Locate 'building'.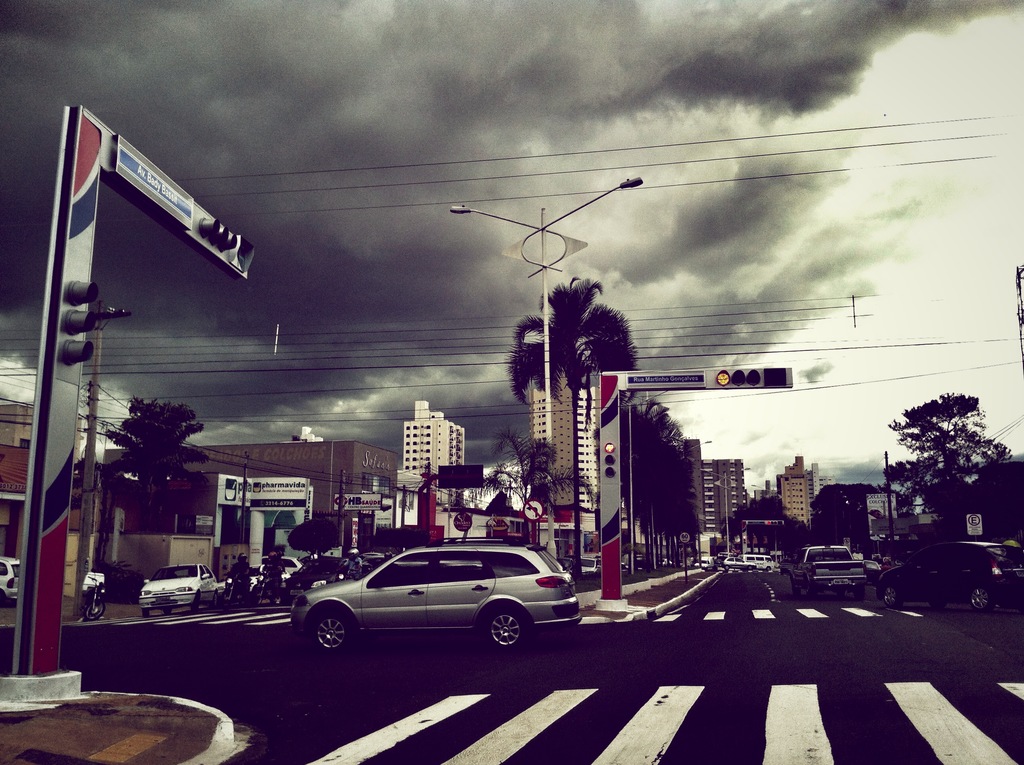
Bounding box: [left=700, top=460, right=745, bottom=533].
